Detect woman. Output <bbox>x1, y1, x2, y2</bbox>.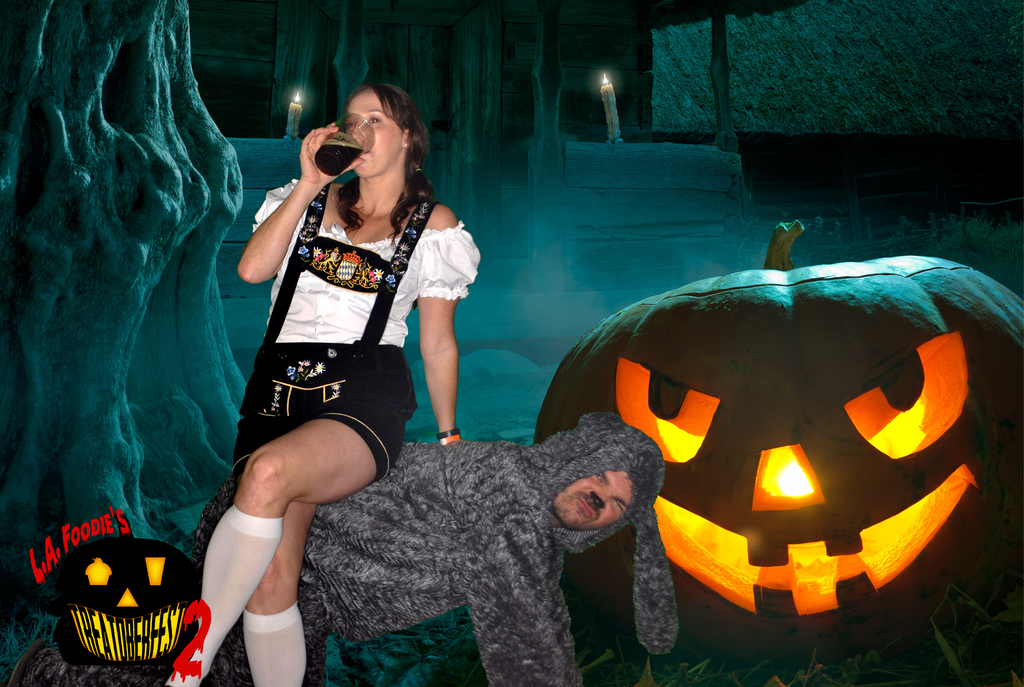
<bbox>195, 87, 472, 646</bbox>.
